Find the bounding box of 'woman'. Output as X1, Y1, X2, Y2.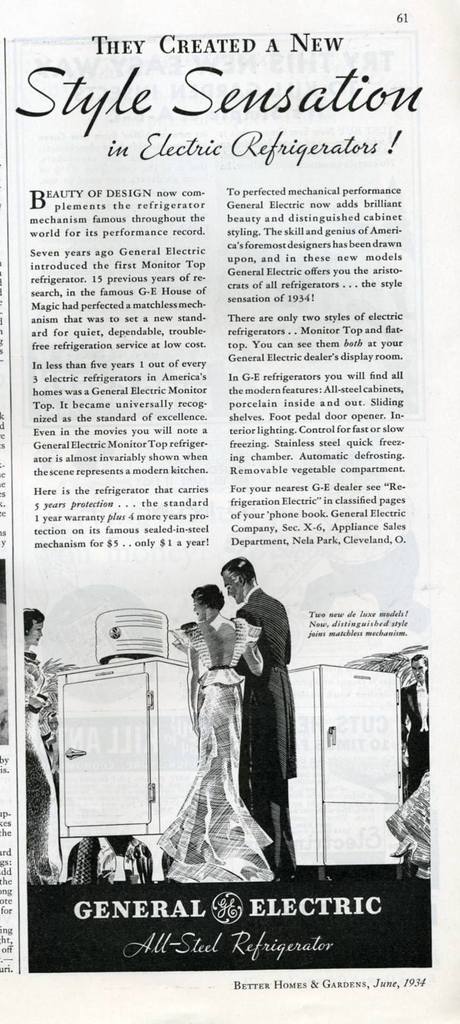
17, 610, 63, 892.
